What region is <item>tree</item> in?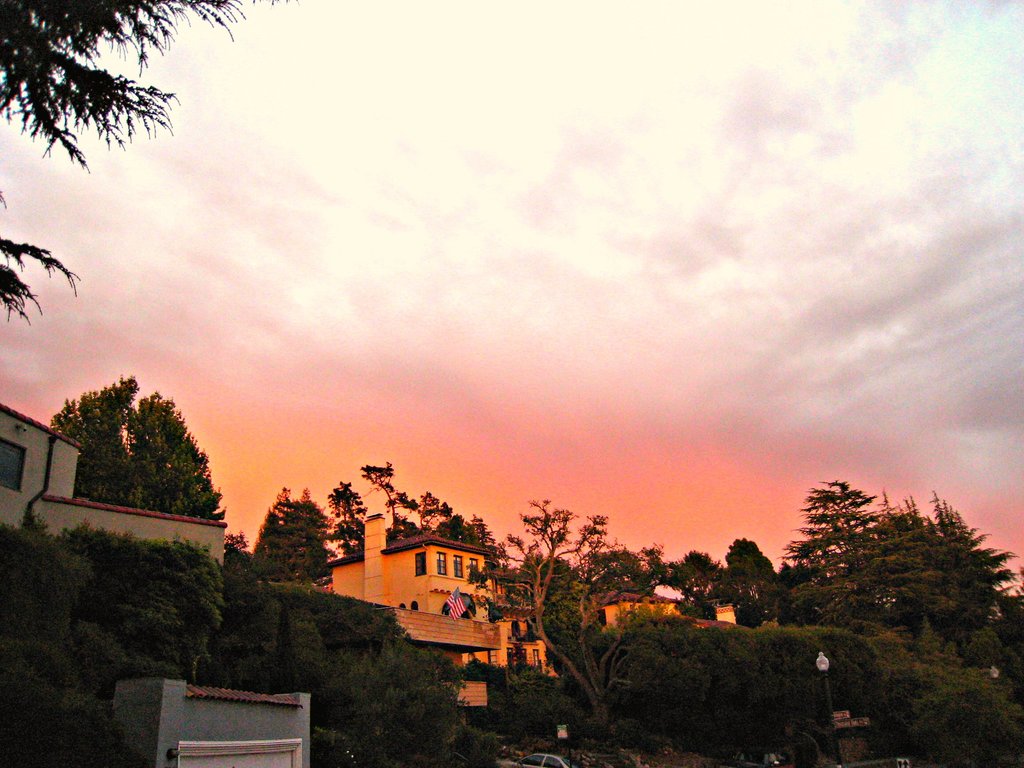
[0,0,253,318].
